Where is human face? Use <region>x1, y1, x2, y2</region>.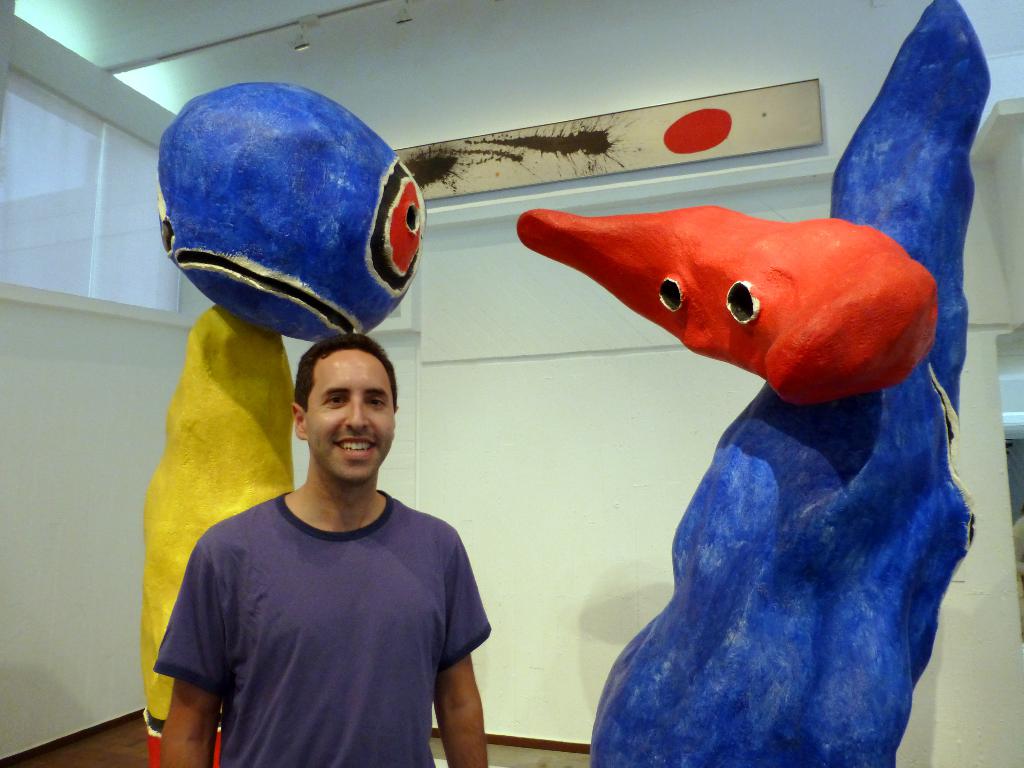
<region>303, 348, 396, 483</region>.
